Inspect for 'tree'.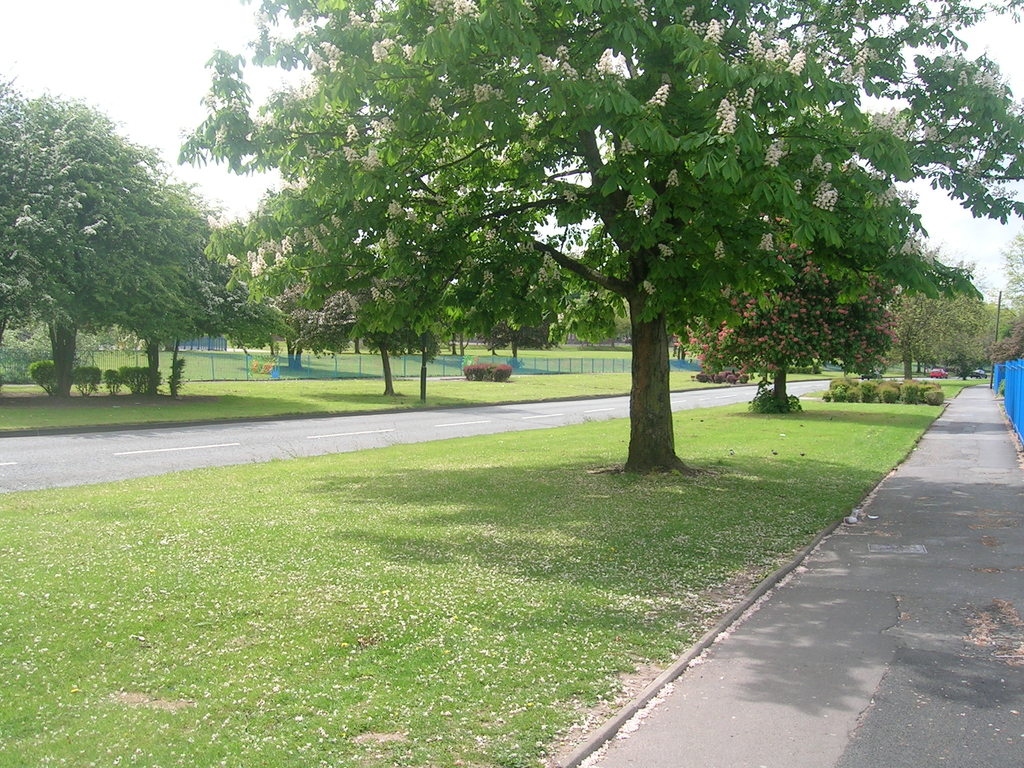
Inspection: crop(883, 237, 983, 383).
